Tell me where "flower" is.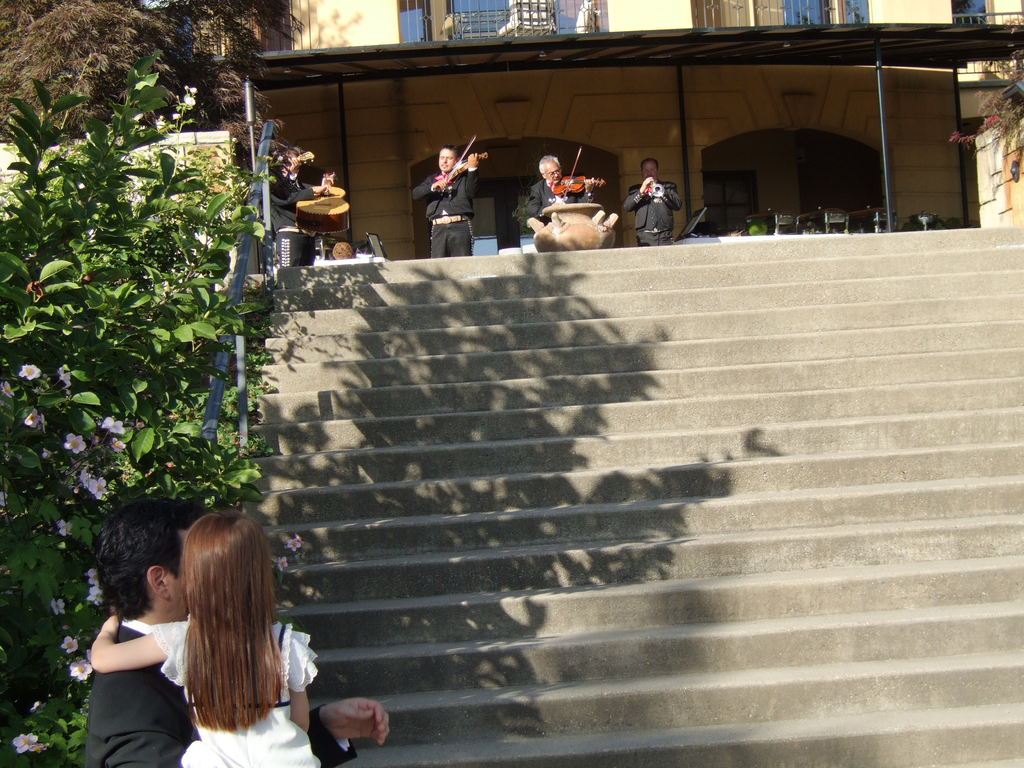
"flower" is at (13,731,38,752).
